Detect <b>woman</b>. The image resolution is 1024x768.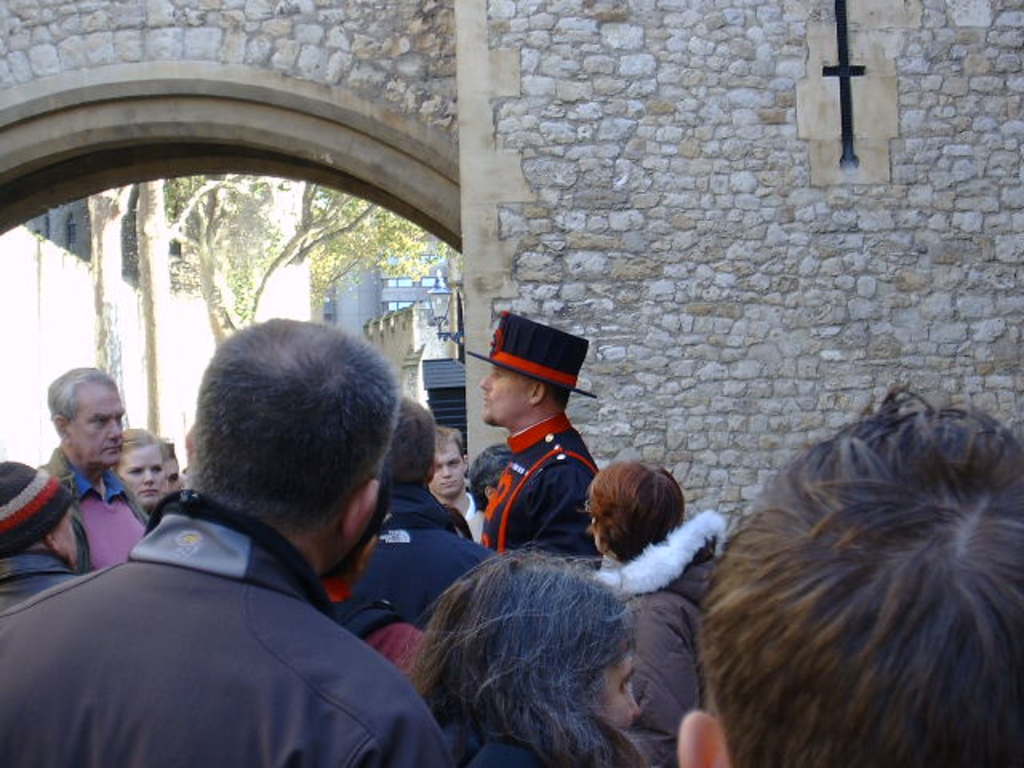
[571, 453, 741, 766].
